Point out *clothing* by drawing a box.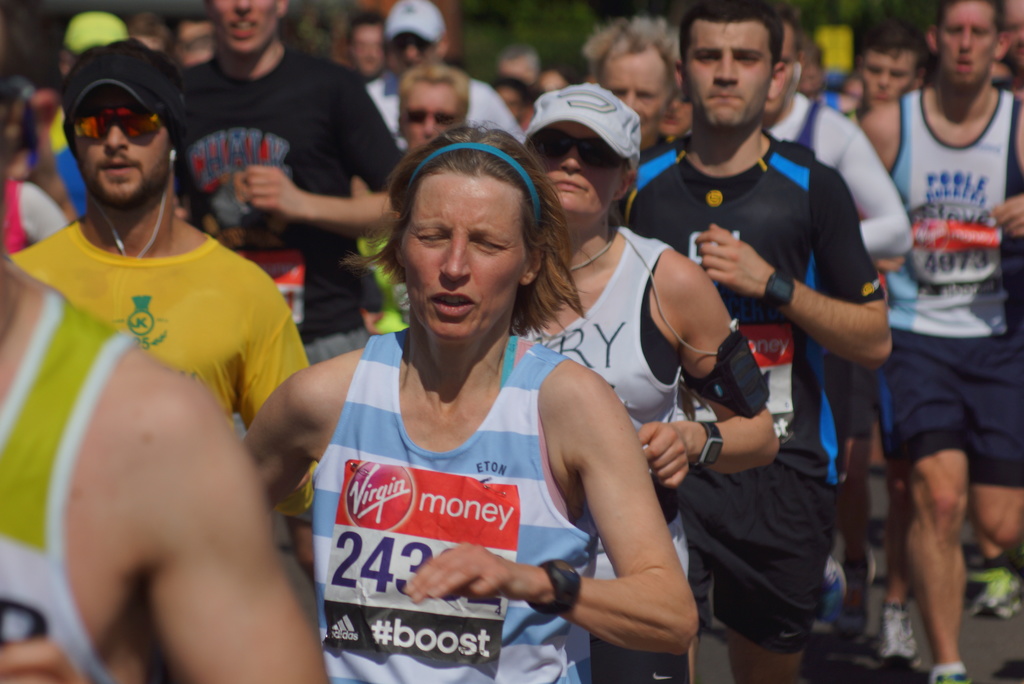
[511, 226, 691, 683].
